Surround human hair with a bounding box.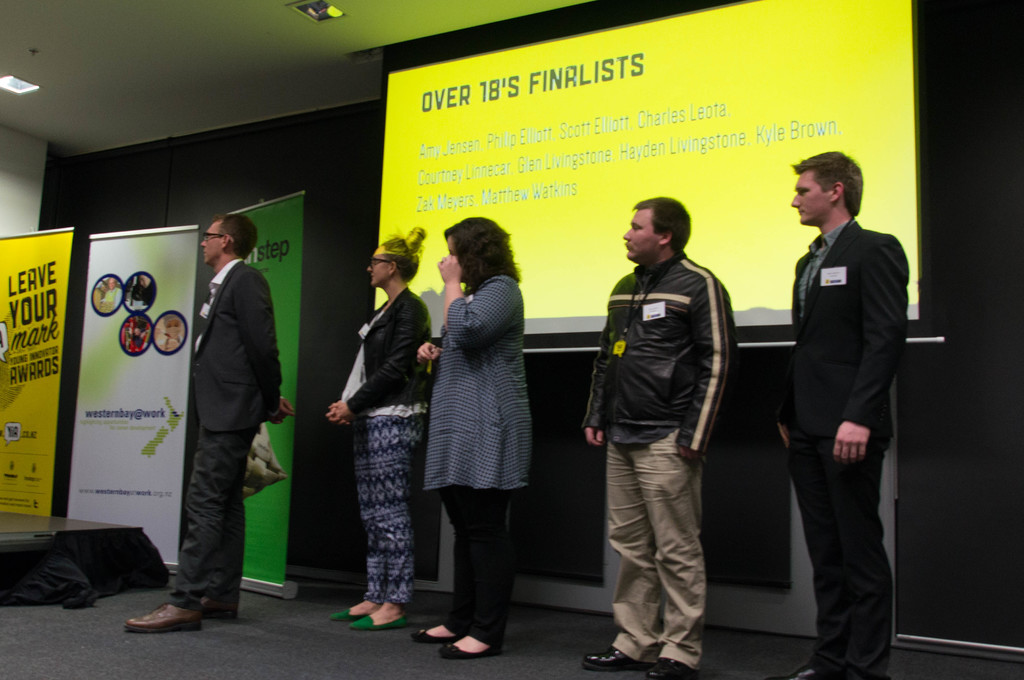
box(788, 146, 861, 216).
